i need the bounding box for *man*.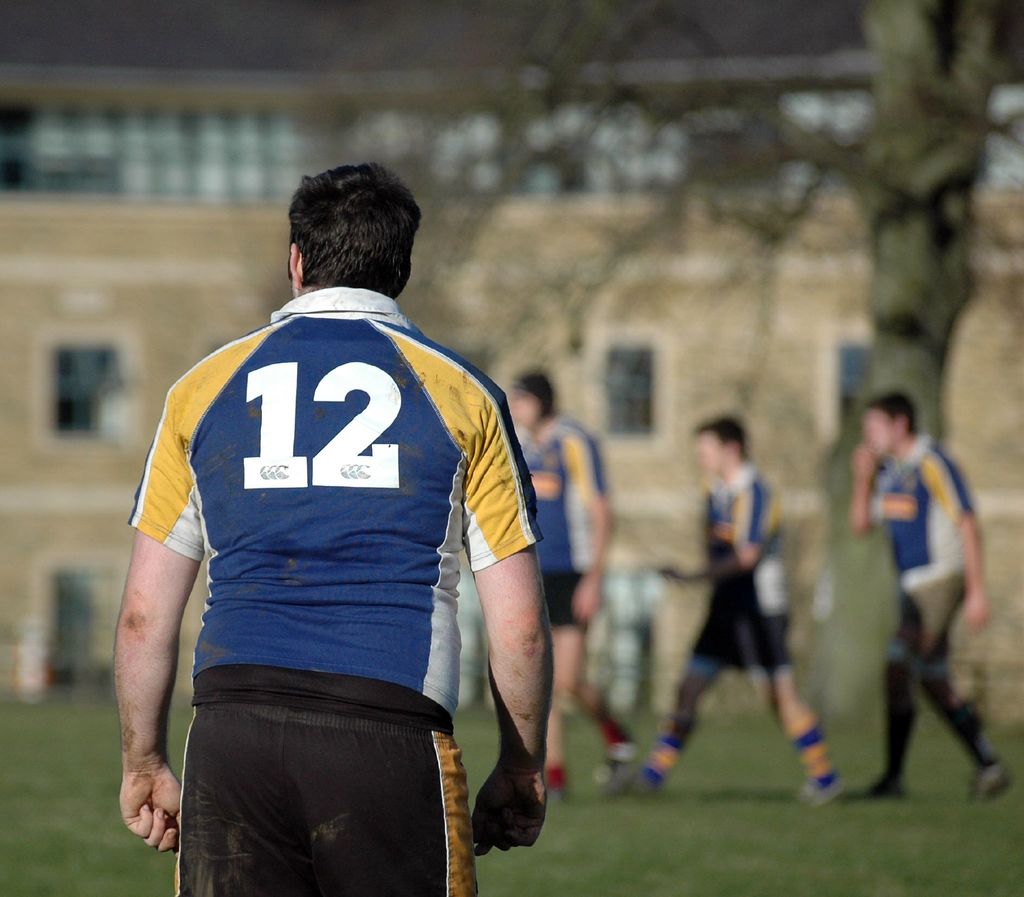
Here it is: left=100, top=145, right=581, bottom=896.
